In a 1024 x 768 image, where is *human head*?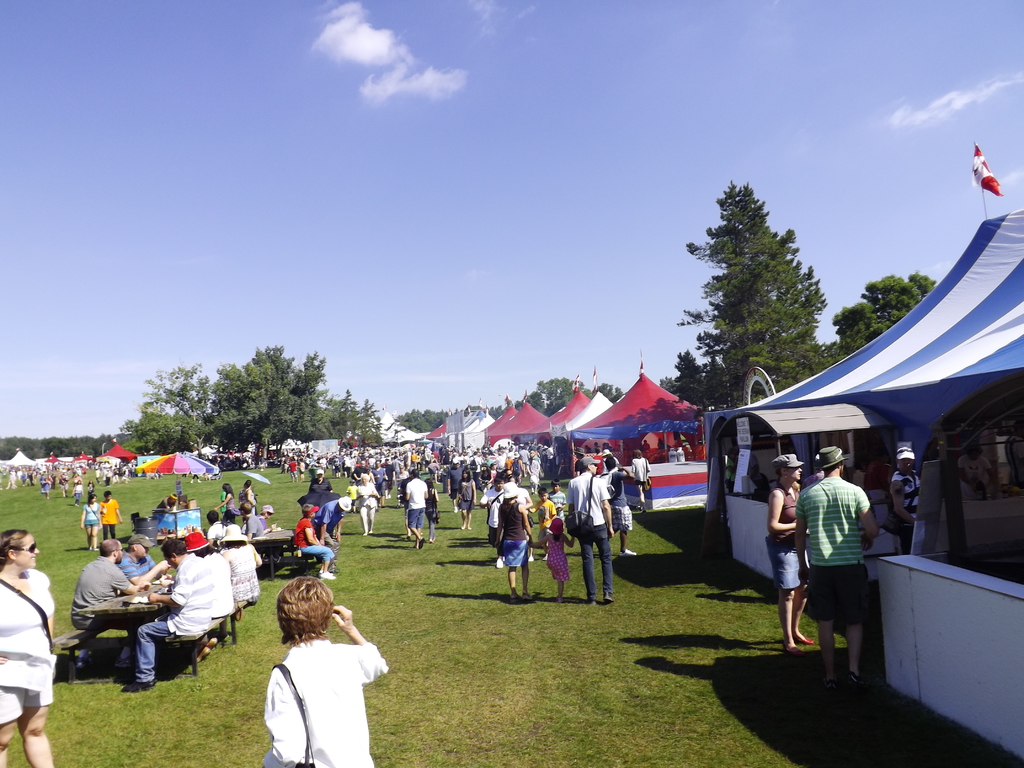
rect(358, 460, 367, 465).
